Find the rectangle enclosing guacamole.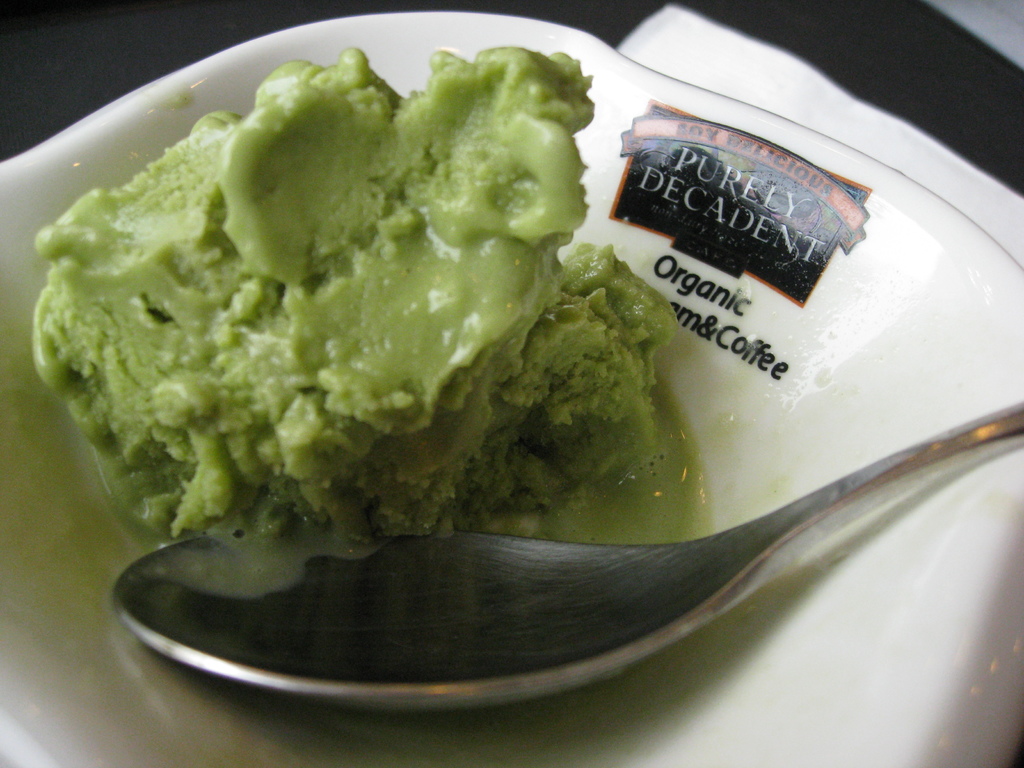
18 42 707 595.
